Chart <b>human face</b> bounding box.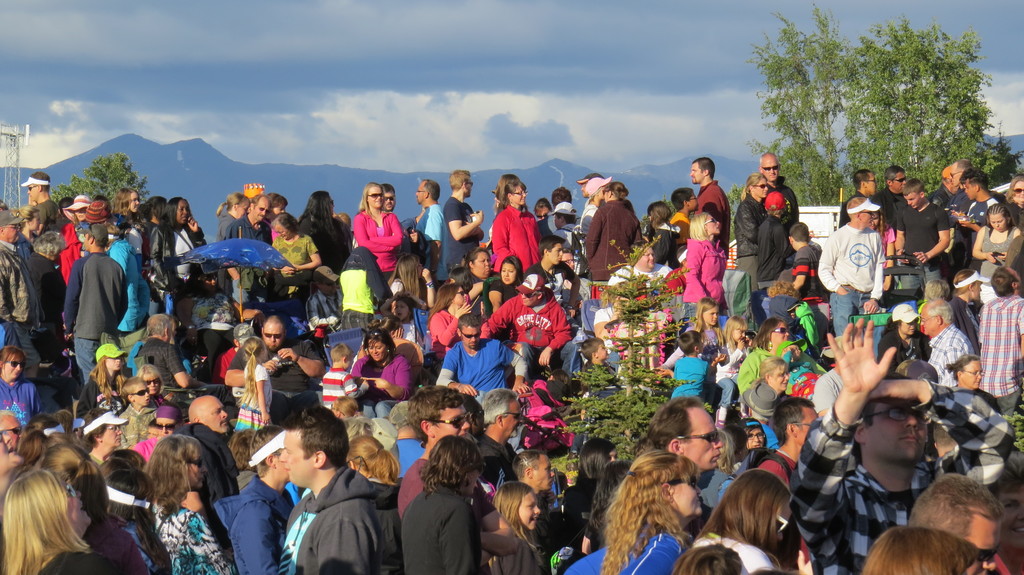
Charted: 24 177 36 203.
